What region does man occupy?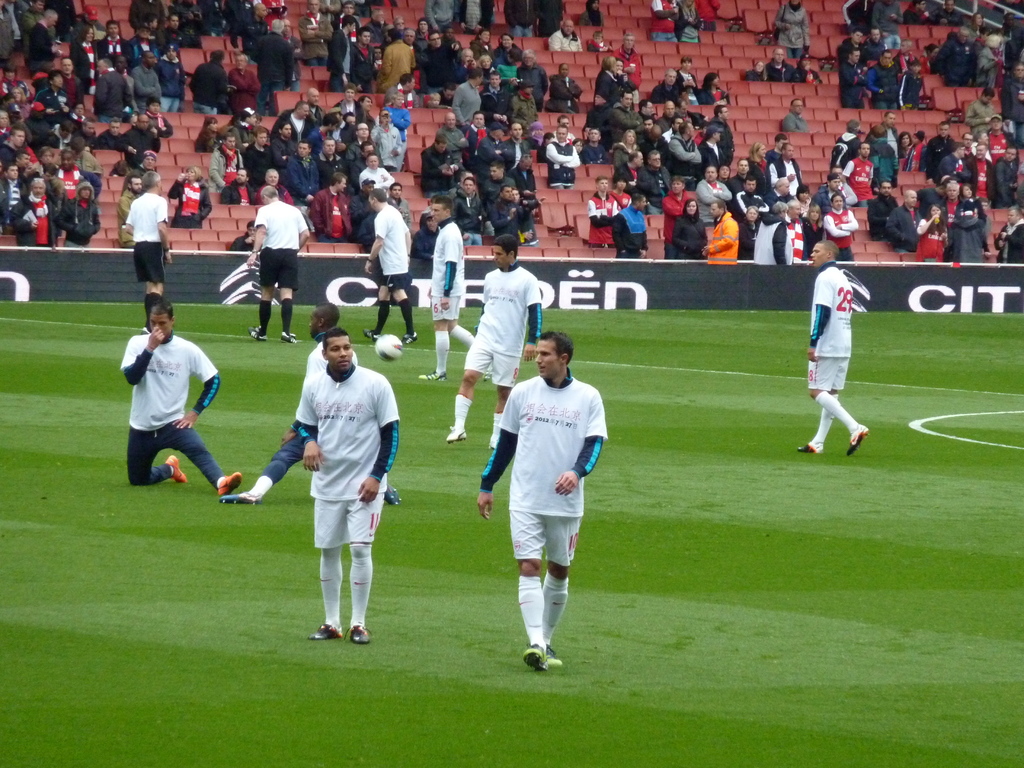
(225, 52, 261, 115).
